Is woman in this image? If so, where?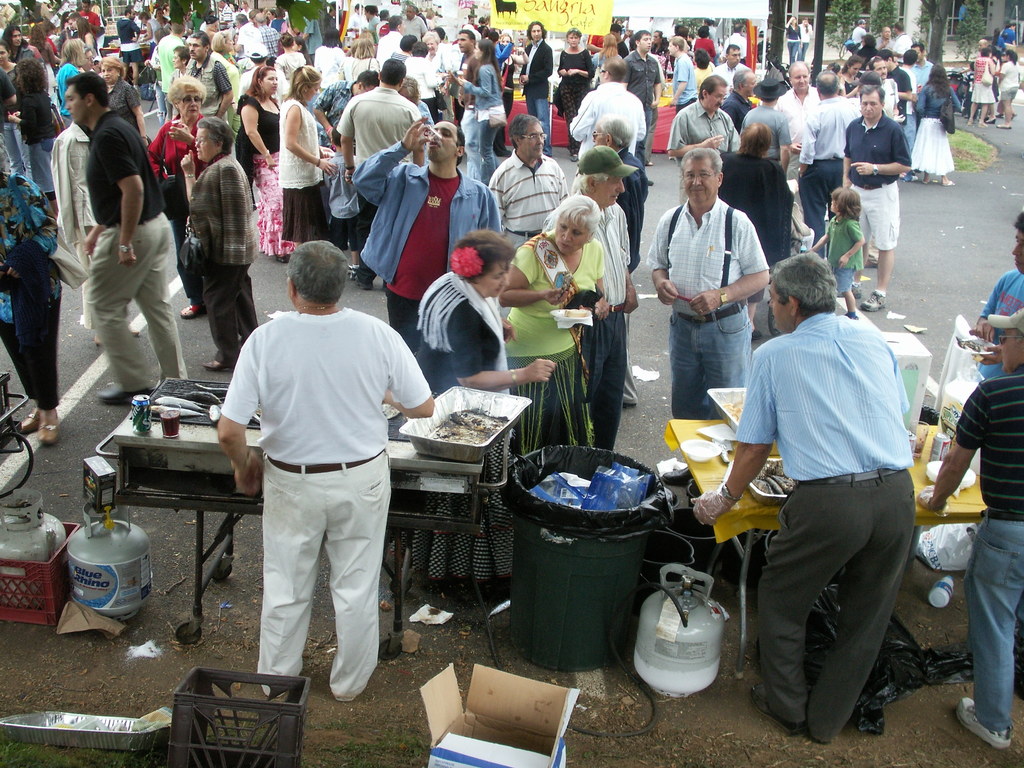
Yes, at 5,58,58,221.
